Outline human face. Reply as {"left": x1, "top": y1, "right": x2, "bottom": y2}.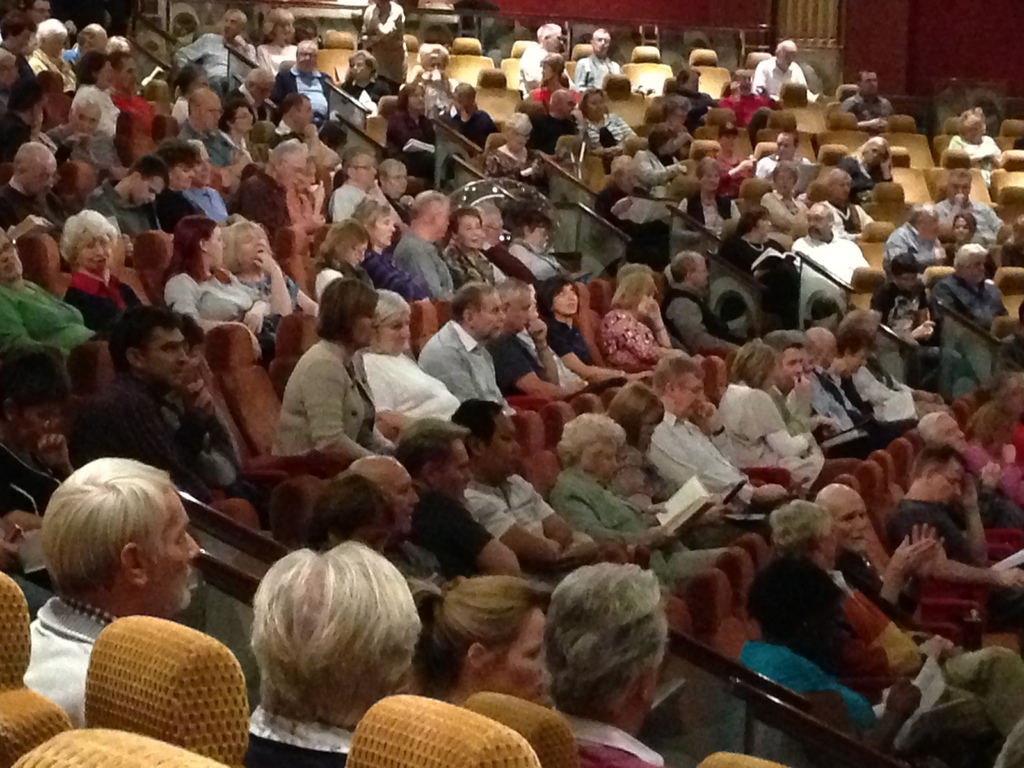
{"left": 33, "top": 167, "right": 51, "bottom": 193}.
